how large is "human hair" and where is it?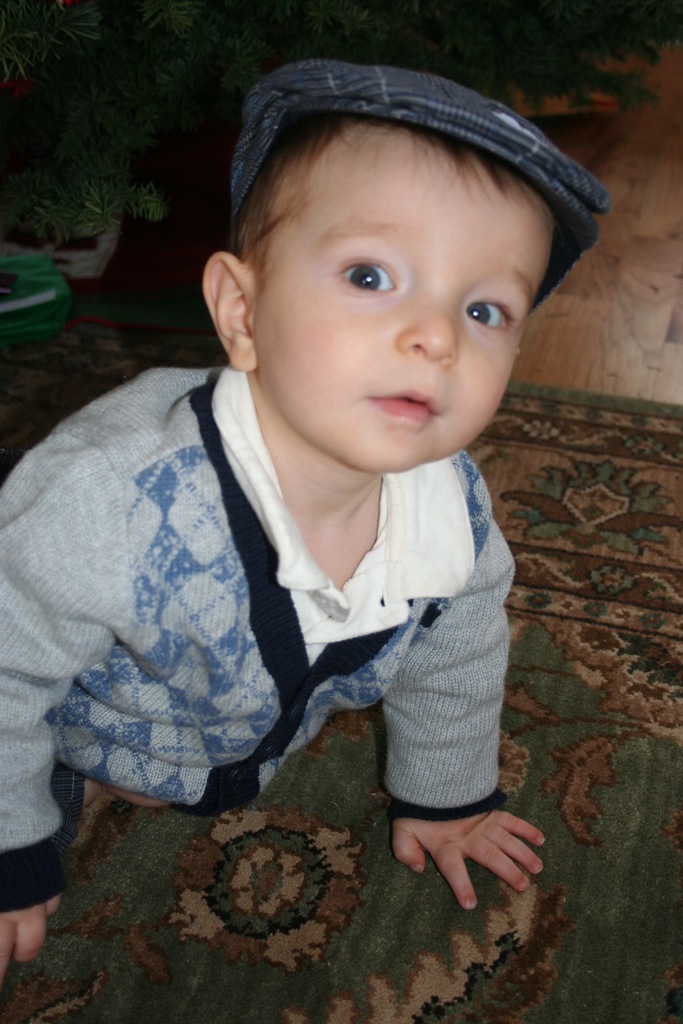
Bounding box: region(223, 114, 538, 275).
